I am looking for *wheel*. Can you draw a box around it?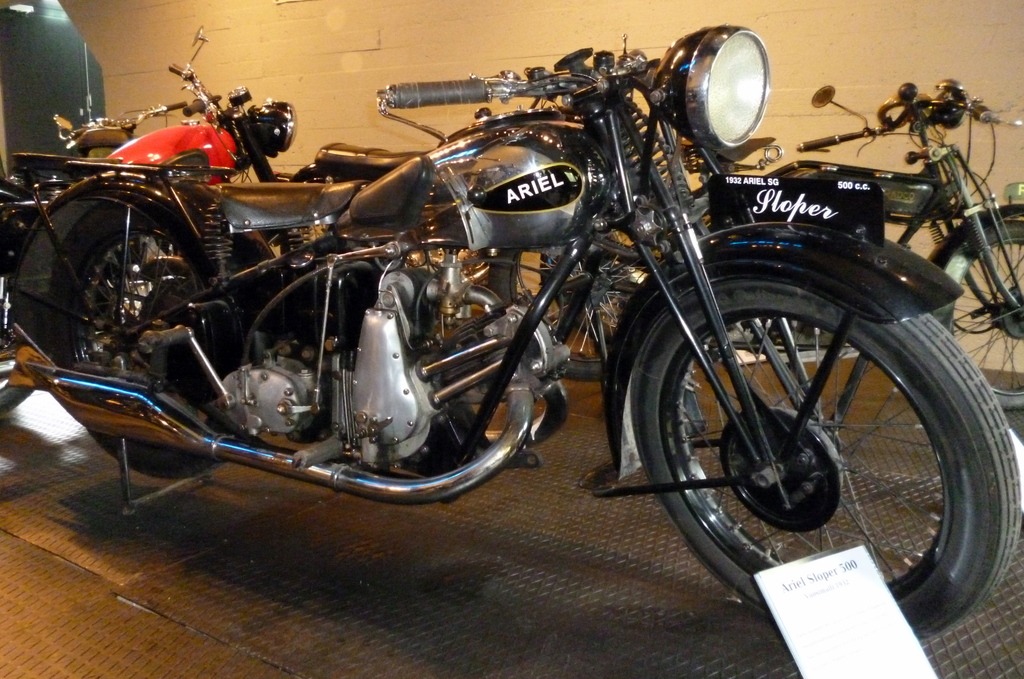
Sure, the bounding box is 278:161:330:260.
